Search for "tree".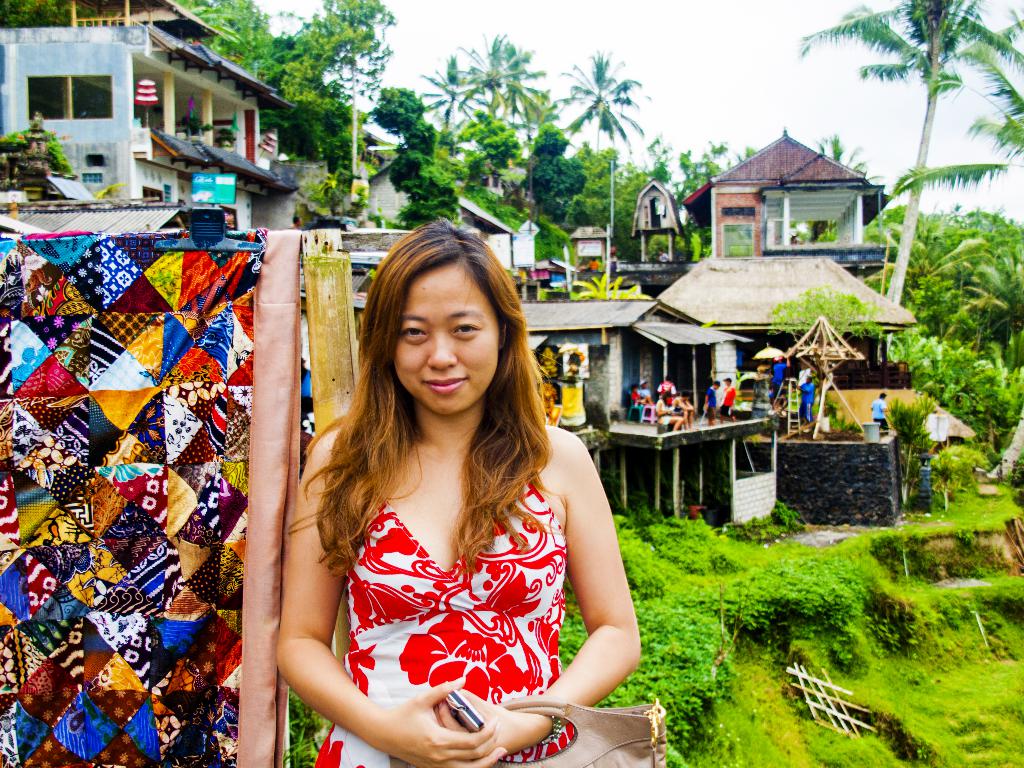
Found at [446,111,527,180].
